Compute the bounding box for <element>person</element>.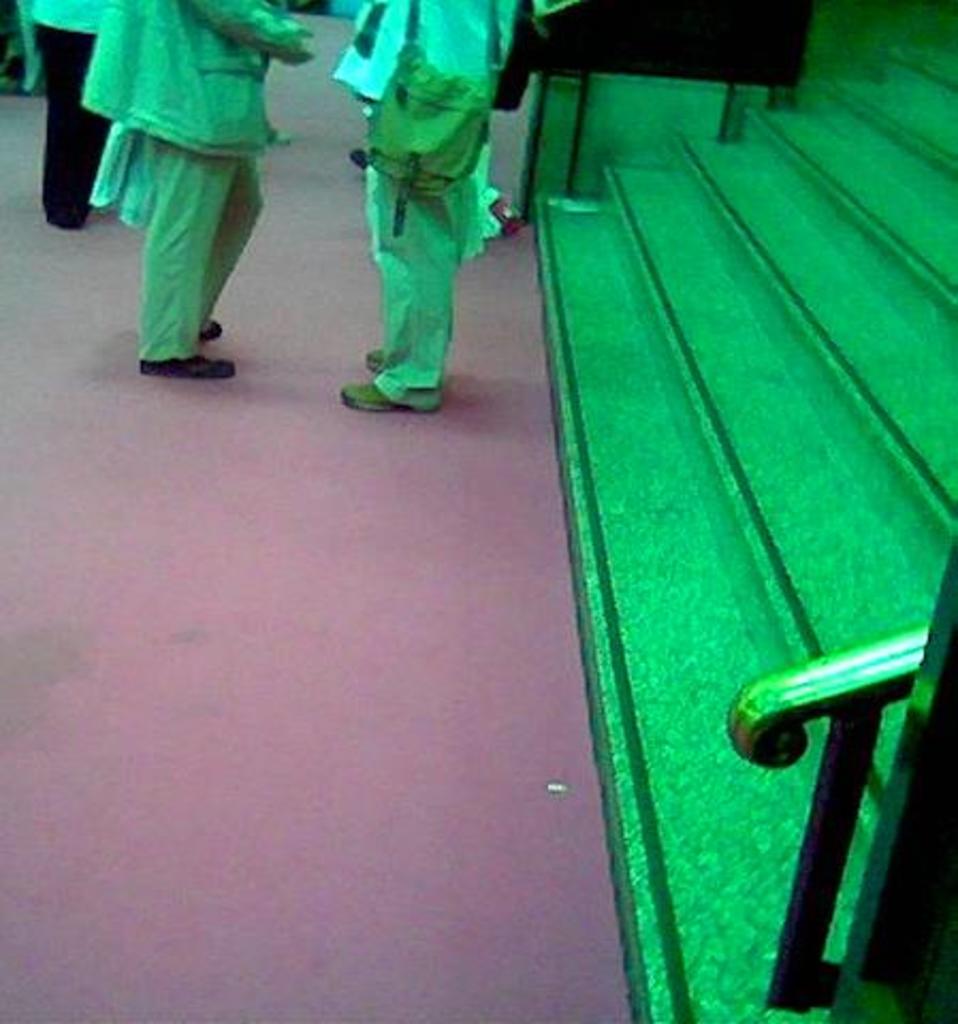
pyautogui.locateOnScreen(77, 0, 314, 382).
